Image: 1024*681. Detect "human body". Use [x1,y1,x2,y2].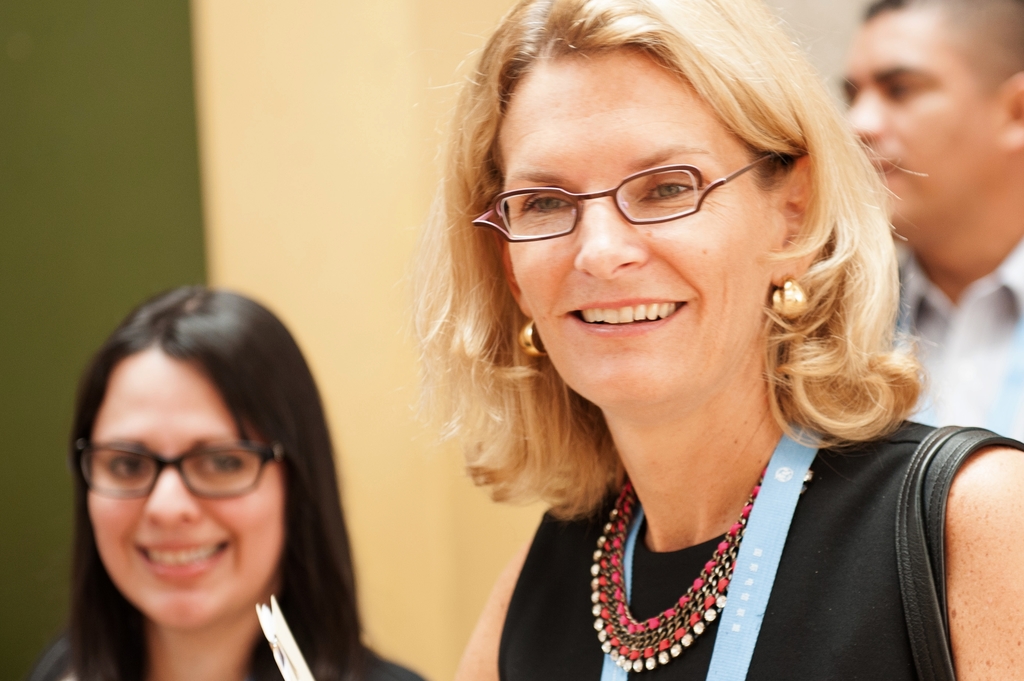
[412,0,1023,680].
